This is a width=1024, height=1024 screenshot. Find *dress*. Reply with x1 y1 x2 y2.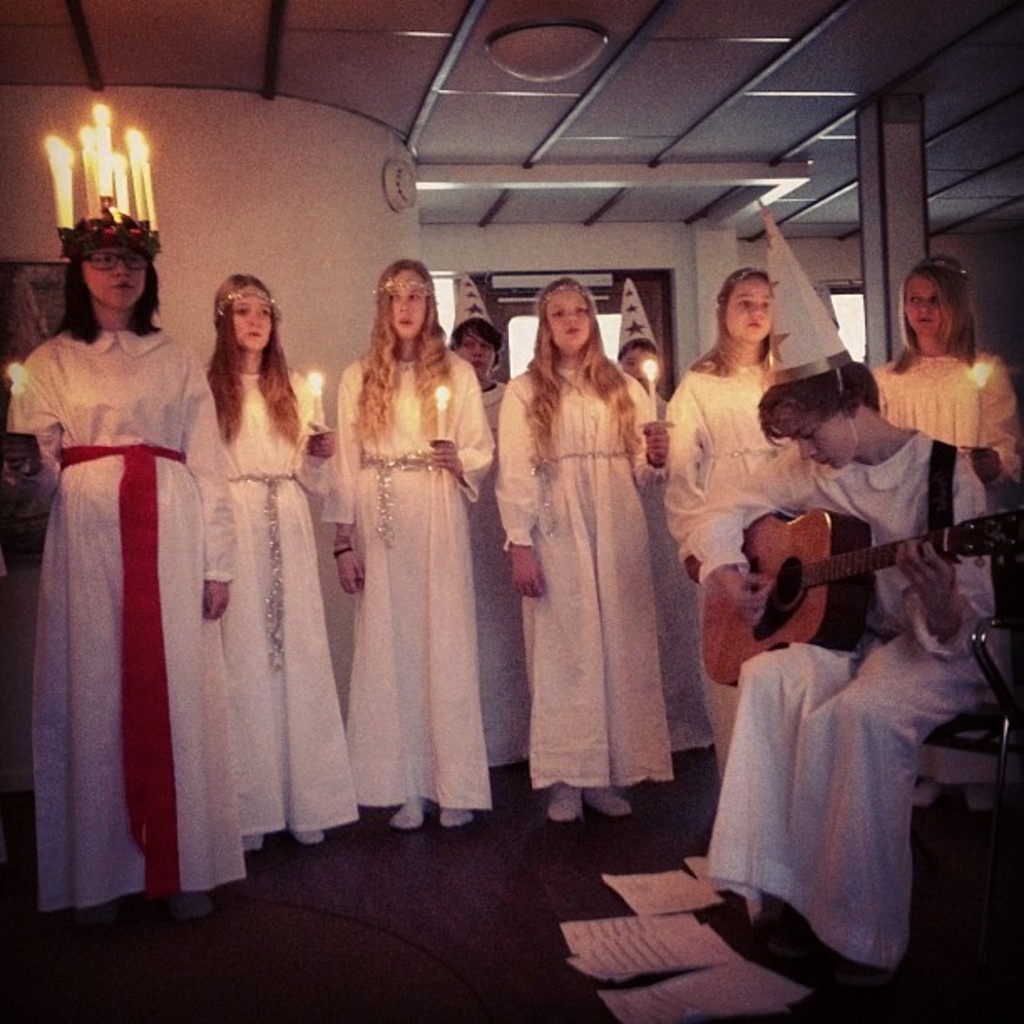
321 363 489 806.
